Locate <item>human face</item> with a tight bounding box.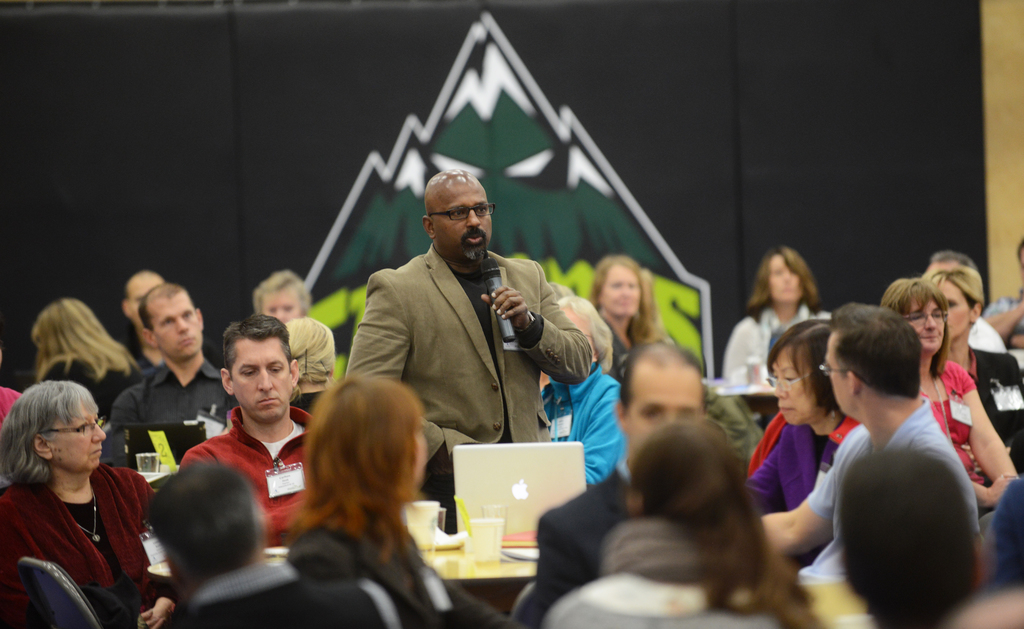
(50, 398, 105, 471).
